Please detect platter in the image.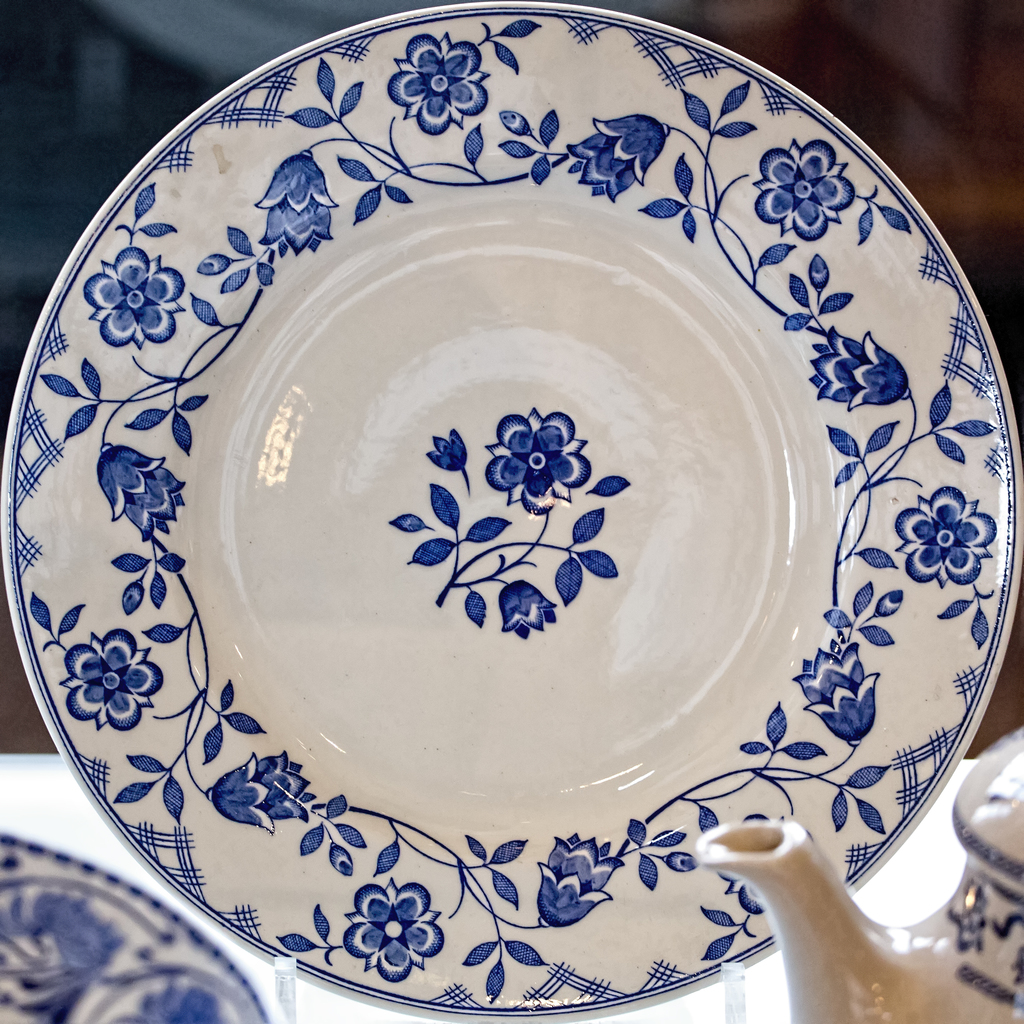
(left=0, top=1, right=1023, bottom=1016).
